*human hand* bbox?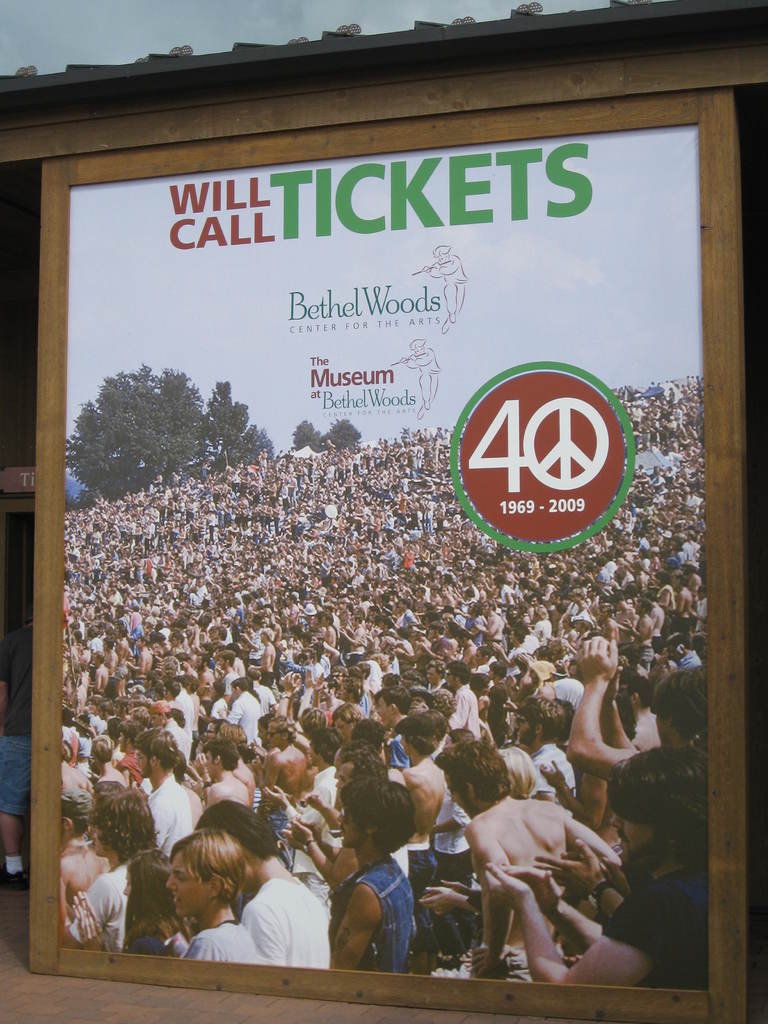
left=76, top=910, right=105, bottom=952
